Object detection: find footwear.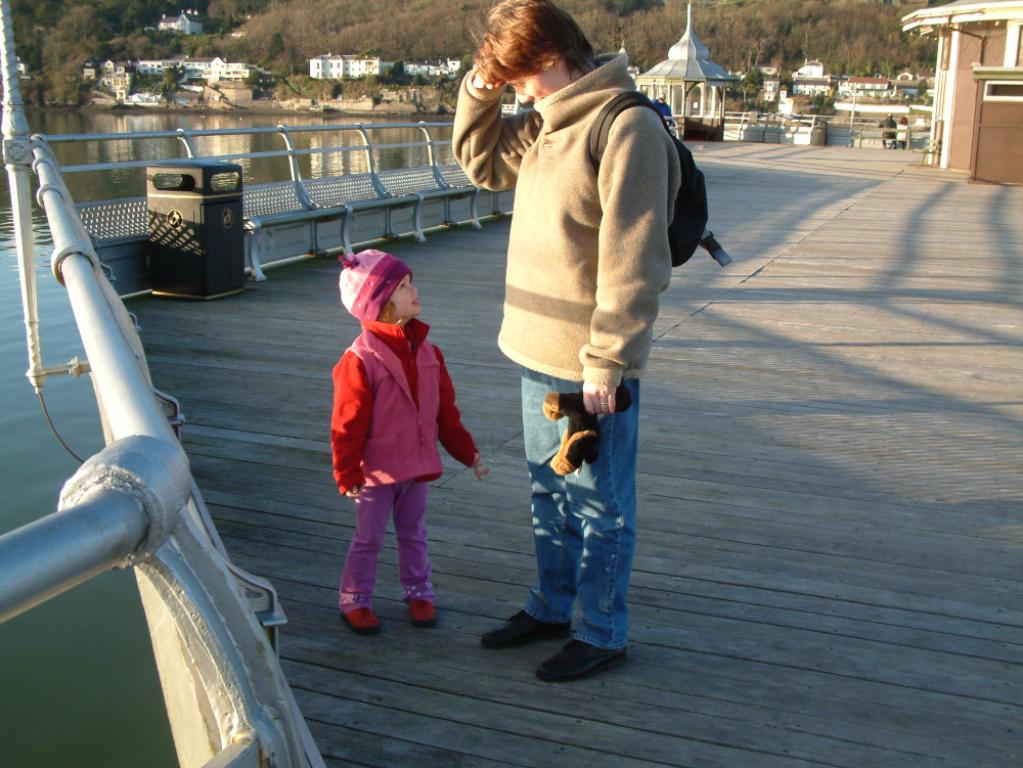
(530,631,629,688).
